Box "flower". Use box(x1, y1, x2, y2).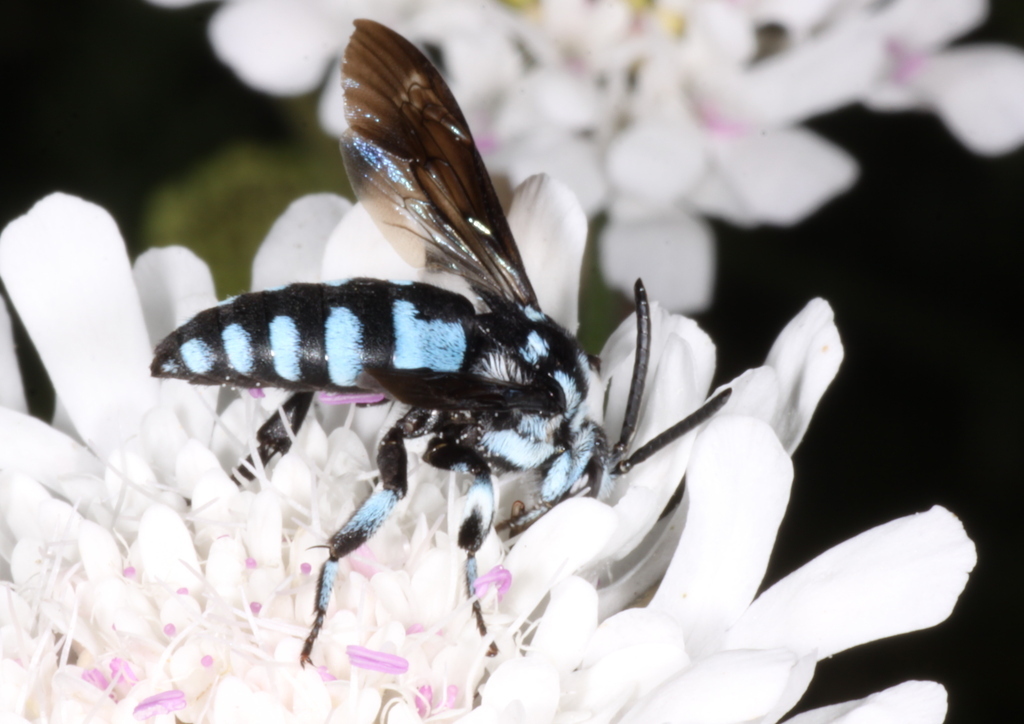
box(127, 0, 1023, 315).
